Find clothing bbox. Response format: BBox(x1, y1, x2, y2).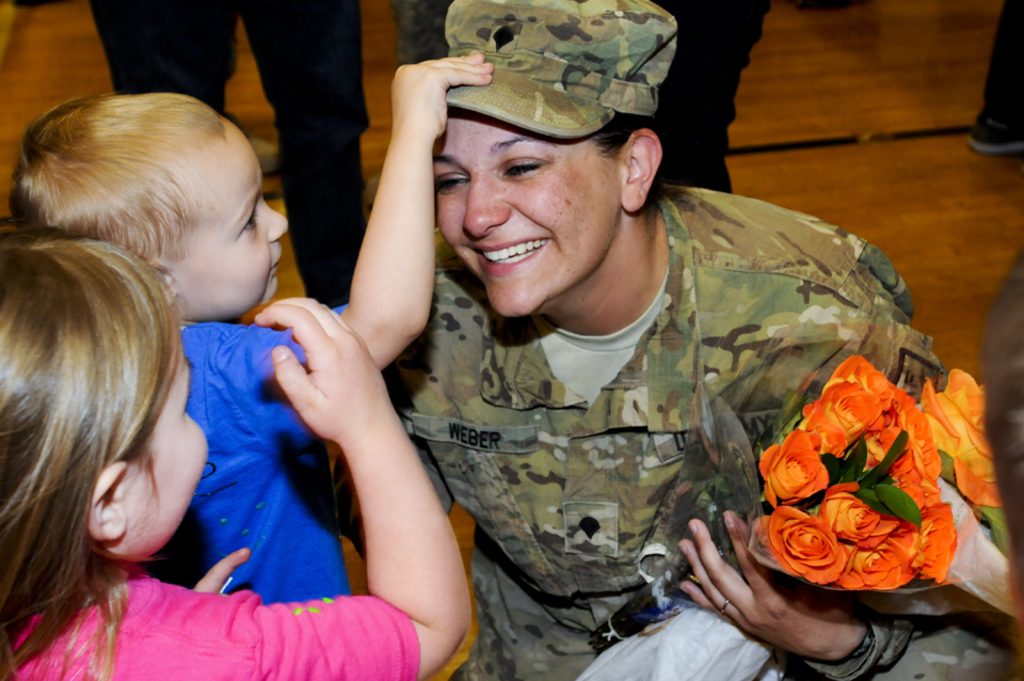
BBox(382, 0, 458, 66).
